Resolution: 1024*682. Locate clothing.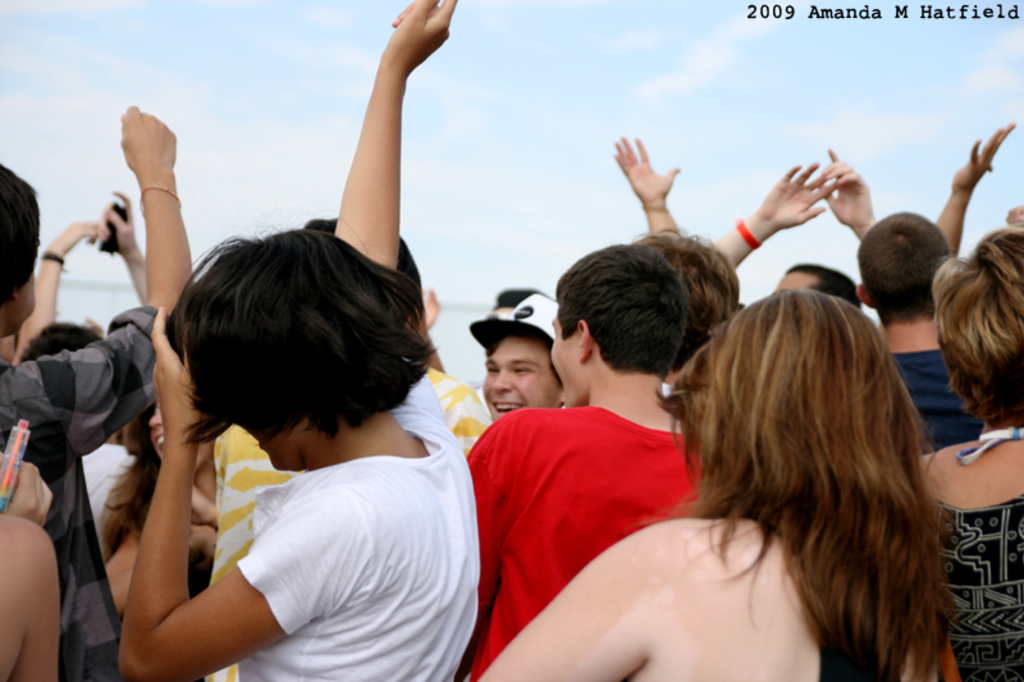
box(813, 615, 972, 681).
